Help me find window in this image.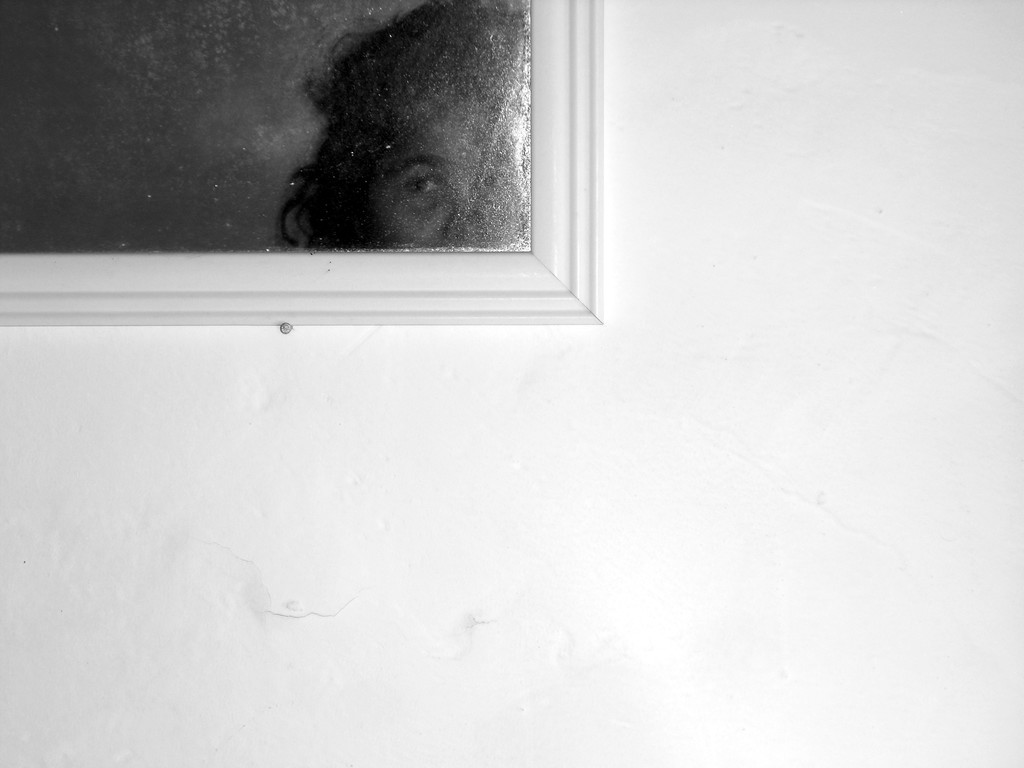
Found it: x1=3, y1=0, x2=605, y2=326.
